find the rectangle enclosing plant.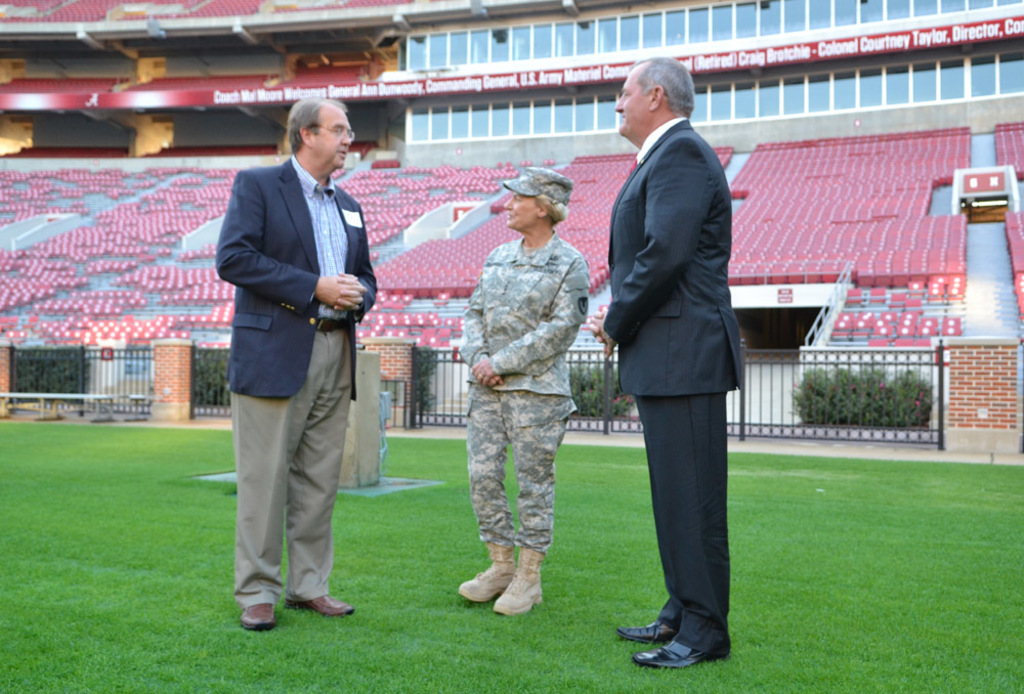
BBox(788, 362, 943, 429).
